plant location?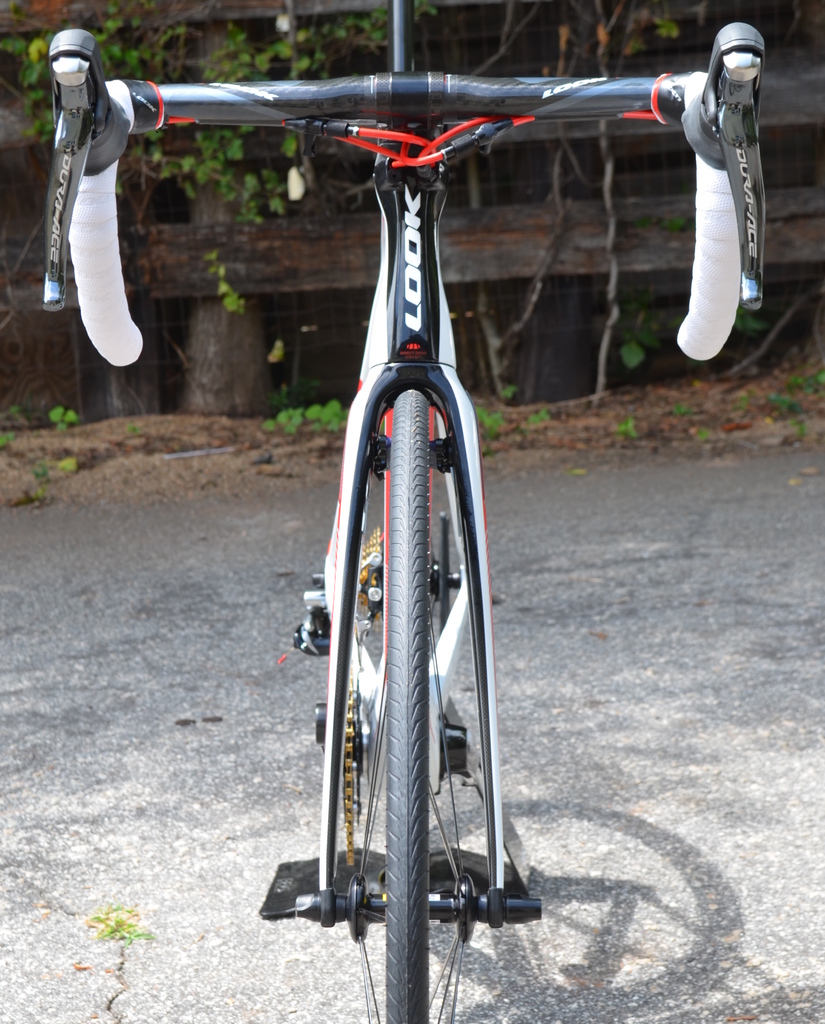
11,400,18,421
